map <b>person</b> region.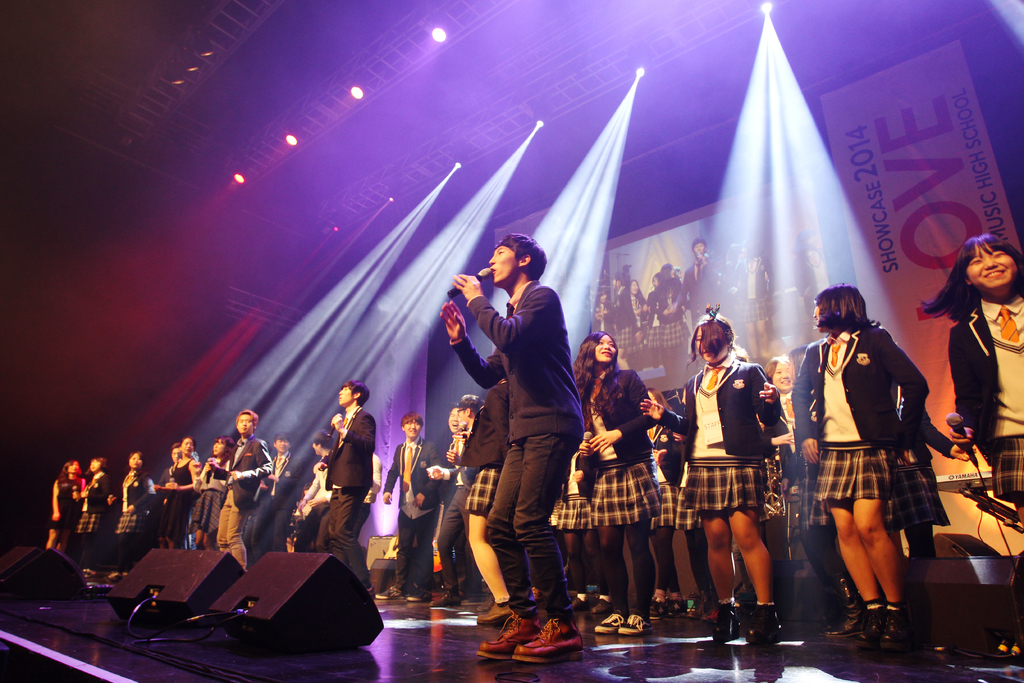
Mapped to bbox=(441, 232, 588, 663).
